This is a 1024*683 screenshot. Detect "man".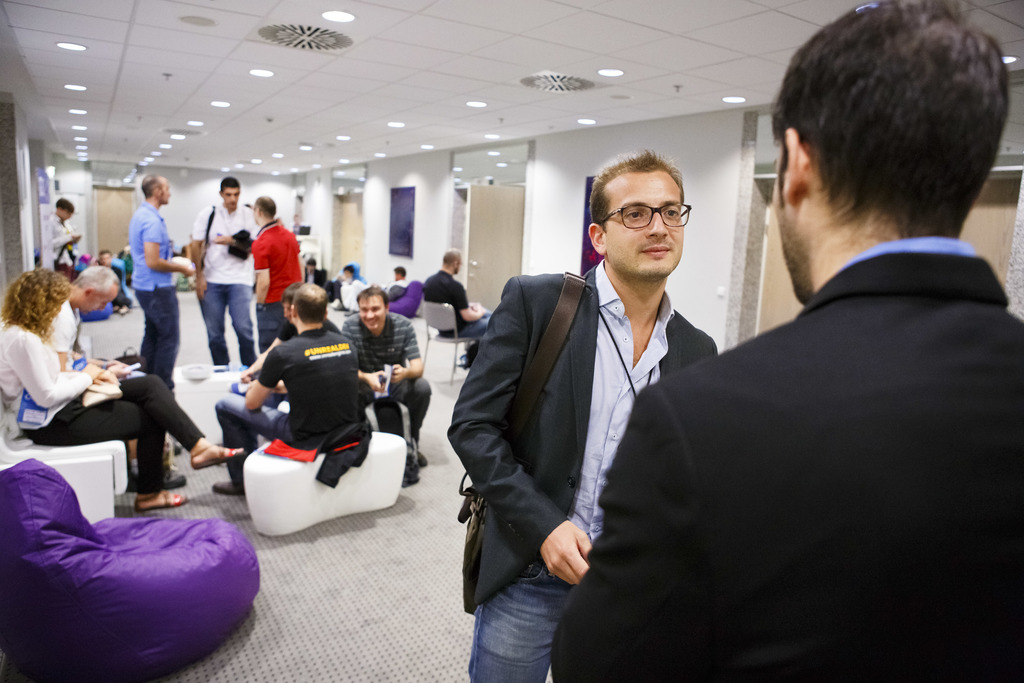
(211,281,371,493).
